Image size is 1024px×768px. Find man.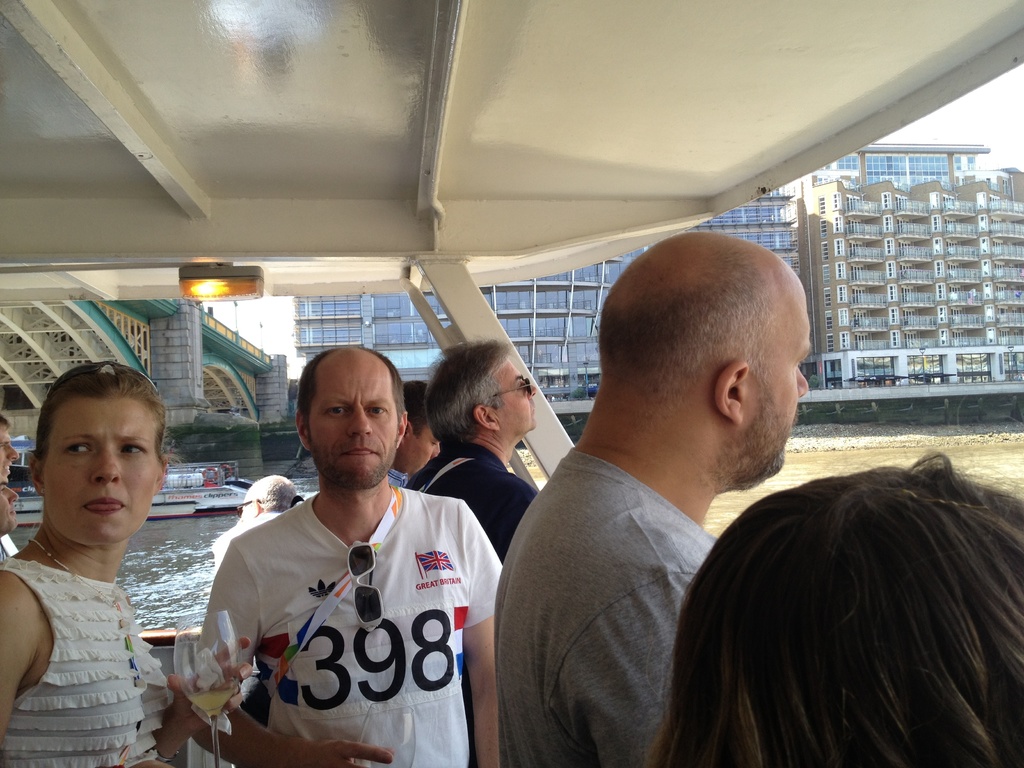
crop(406, 339, 537, 564).
